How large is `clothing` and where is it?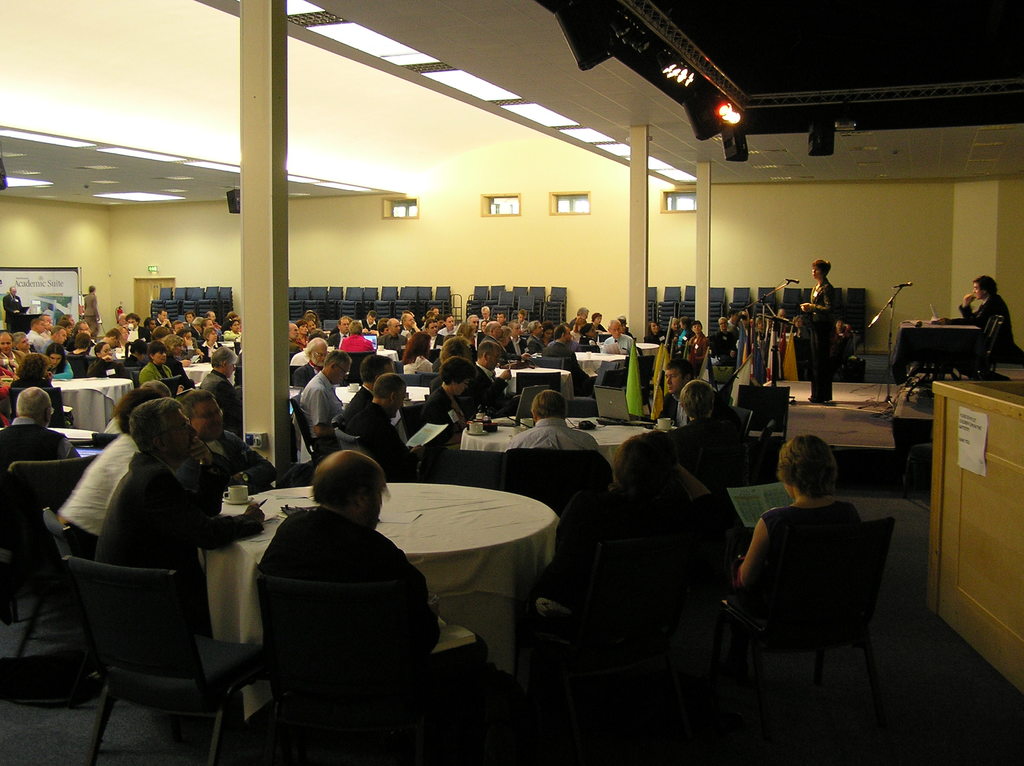
Bounding box: detection(472, 329, 483, 360).
